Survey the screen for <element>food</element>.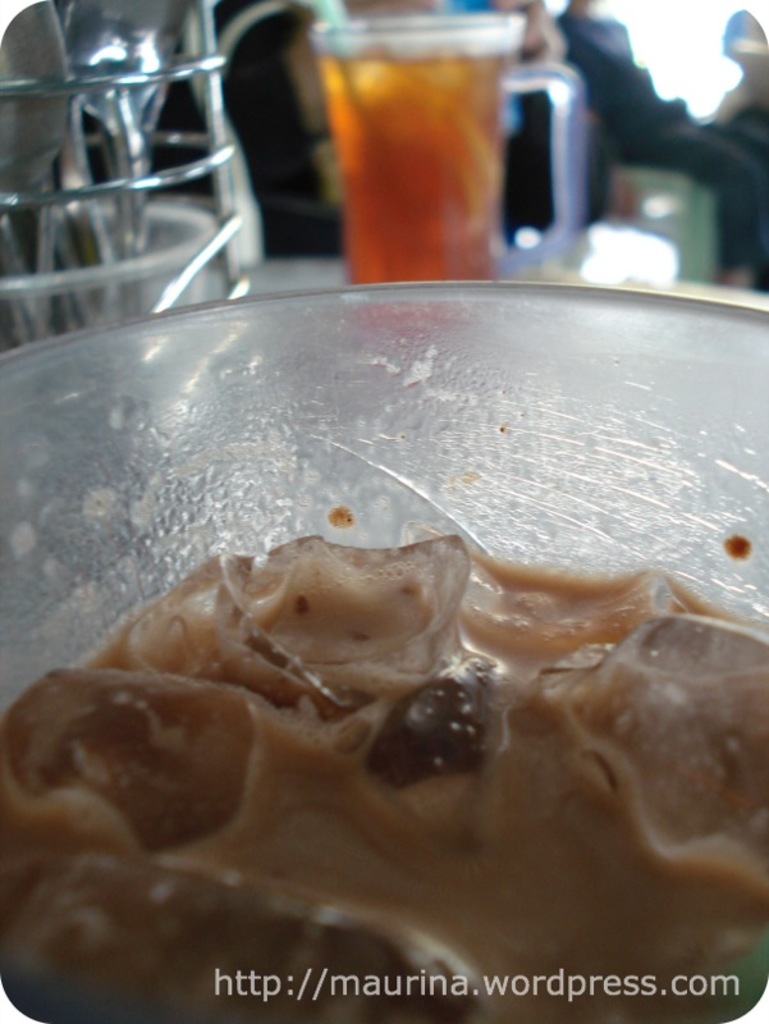
Survey found: crop(24, 332, 746, 1006).
